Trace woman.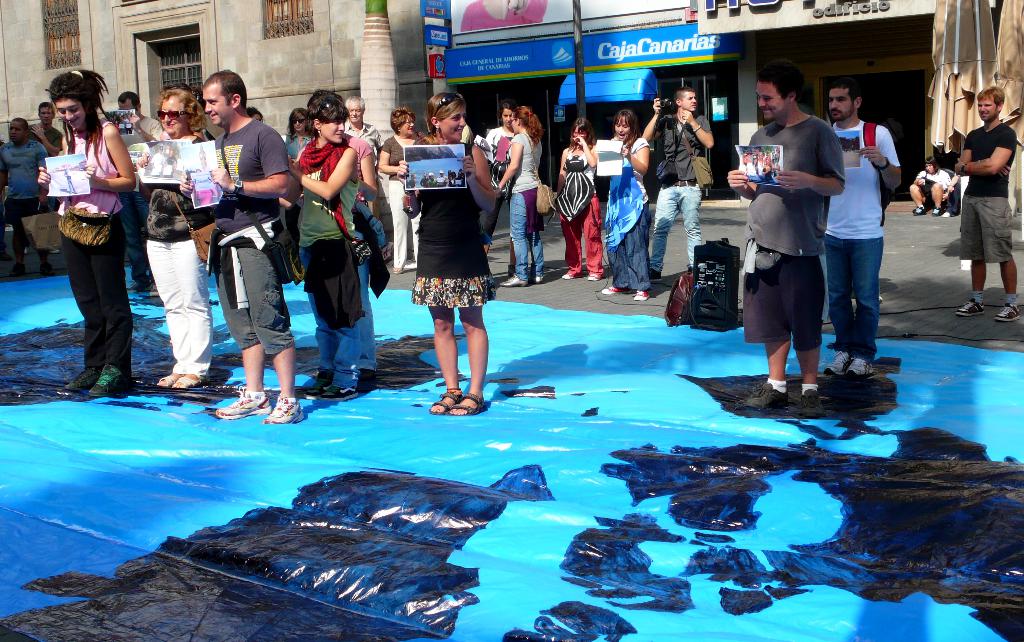
Traced to [x1=366, y1=106, x2=416, y2=277].
